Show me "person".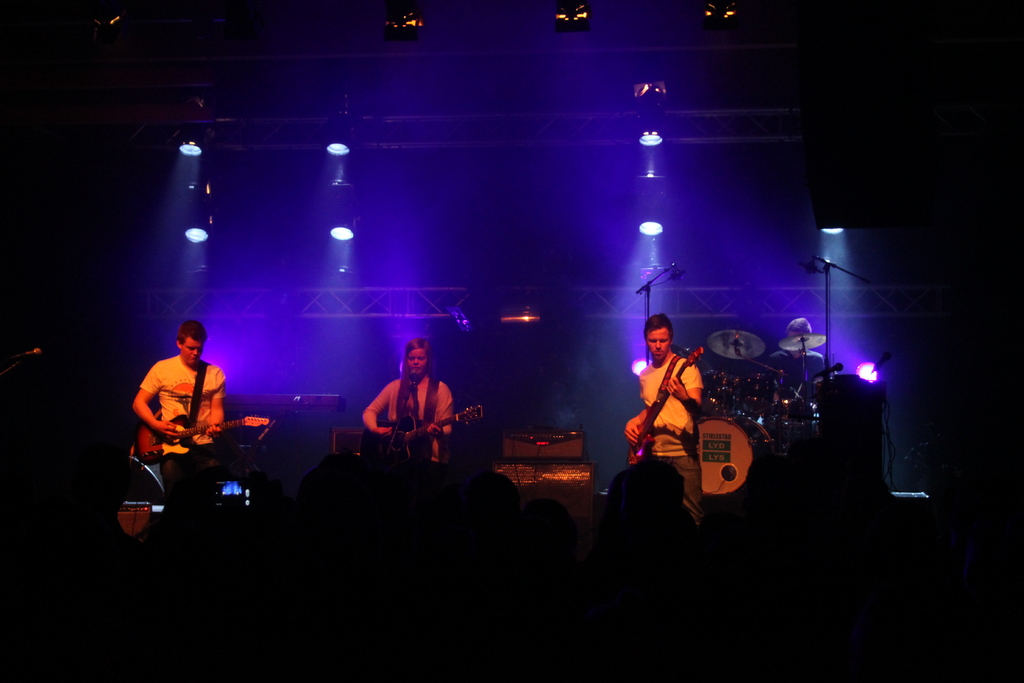
"person" is here: x1=763 y1=317 x2=825 y2=402.
